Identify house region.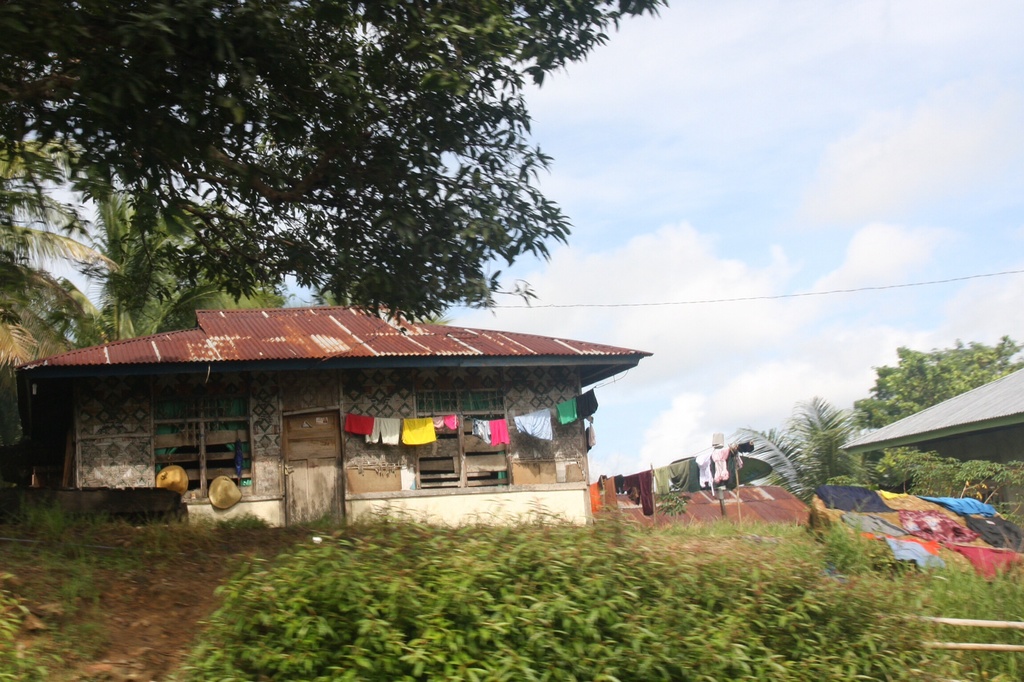
Region: (x1=16, y1=304, x2=651, y2=527).
